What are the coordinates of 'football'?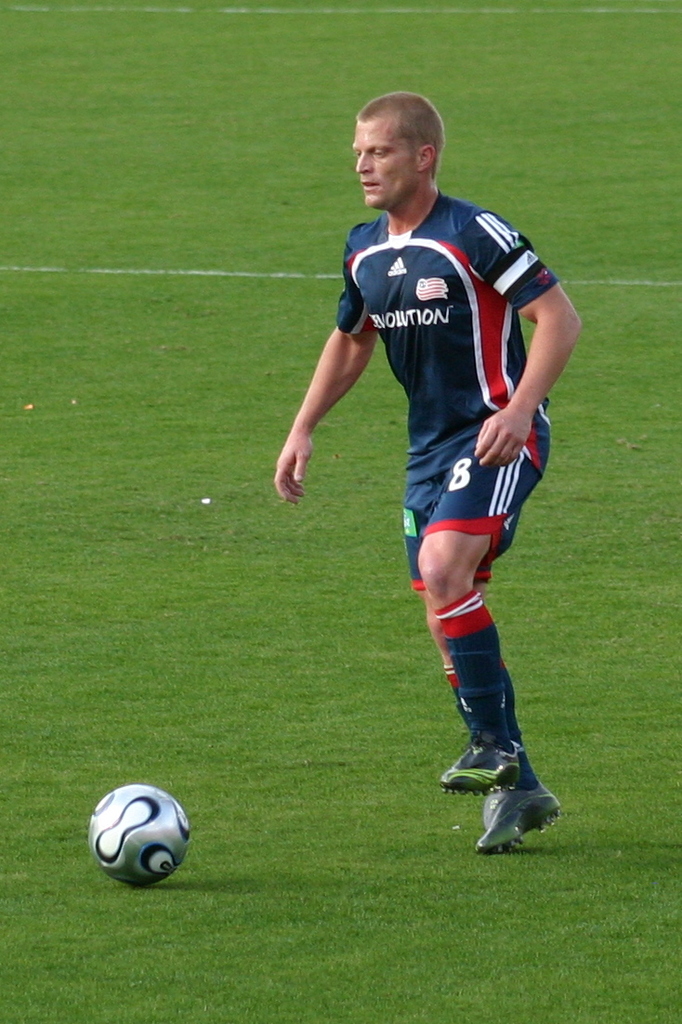
<region>89, 782, 195, 888</region>.
